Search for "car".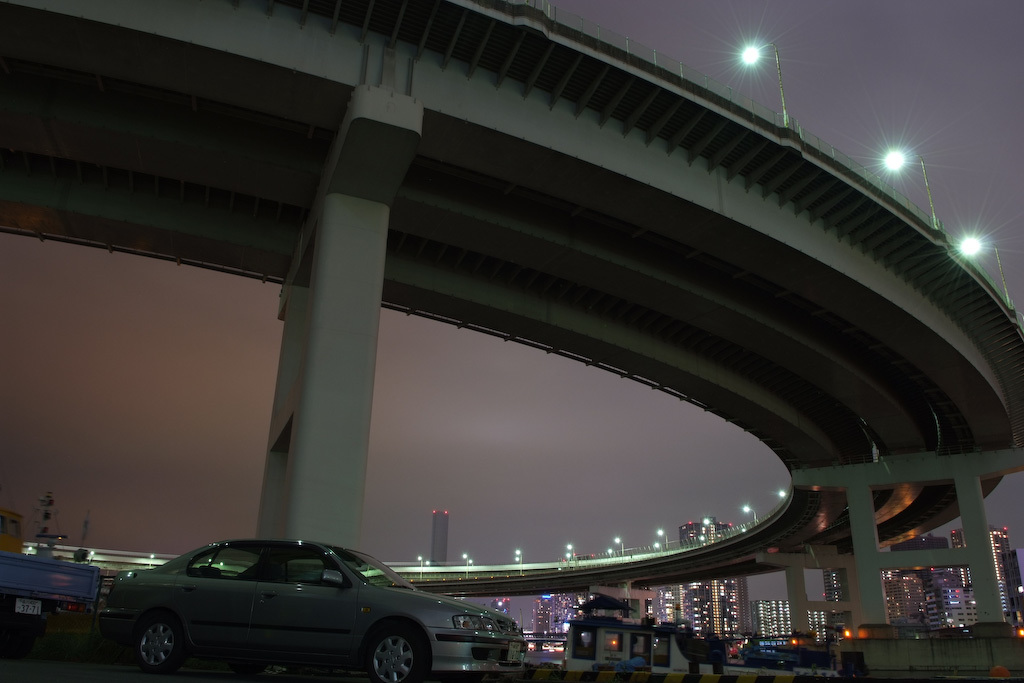
Found at x1=110 y1=540 x2=524 y2=682.
